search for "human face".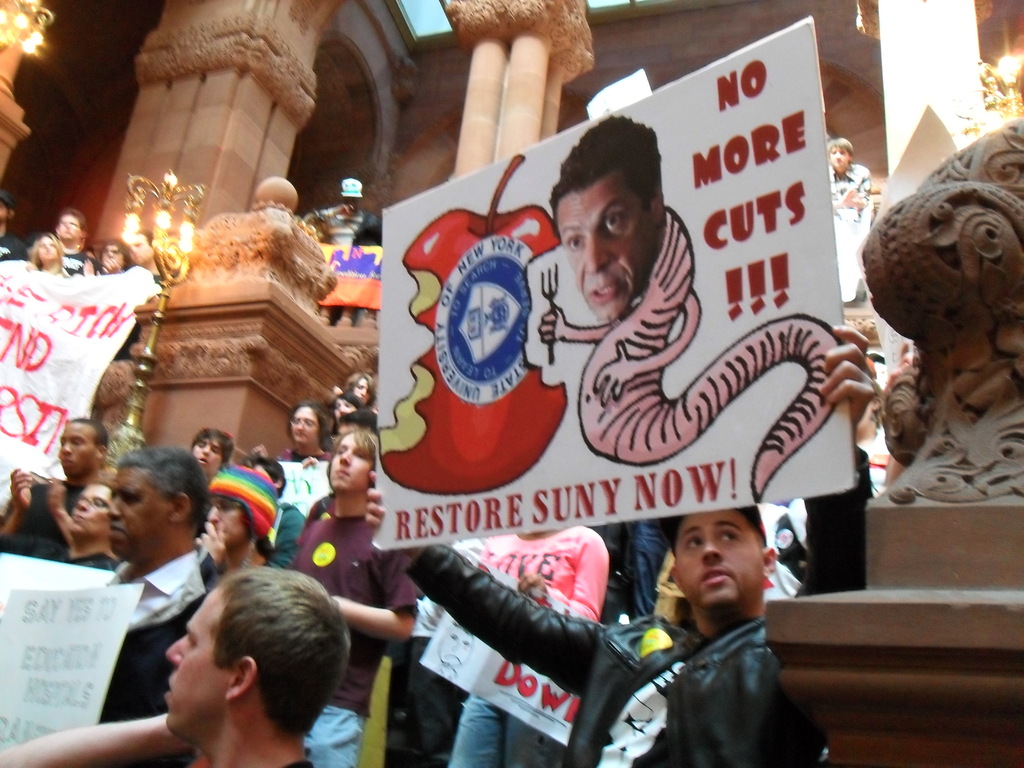
Found at bbox=(73, 487, 108, 540).
